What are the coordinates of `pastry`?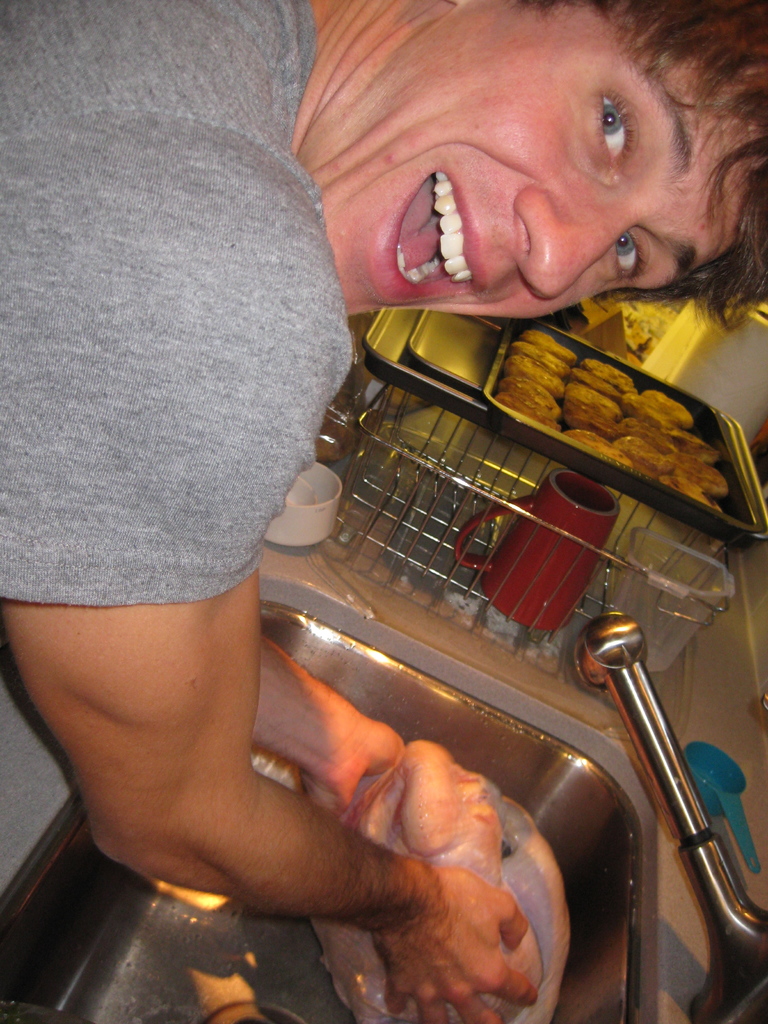
(485, 310, 710, 476).
